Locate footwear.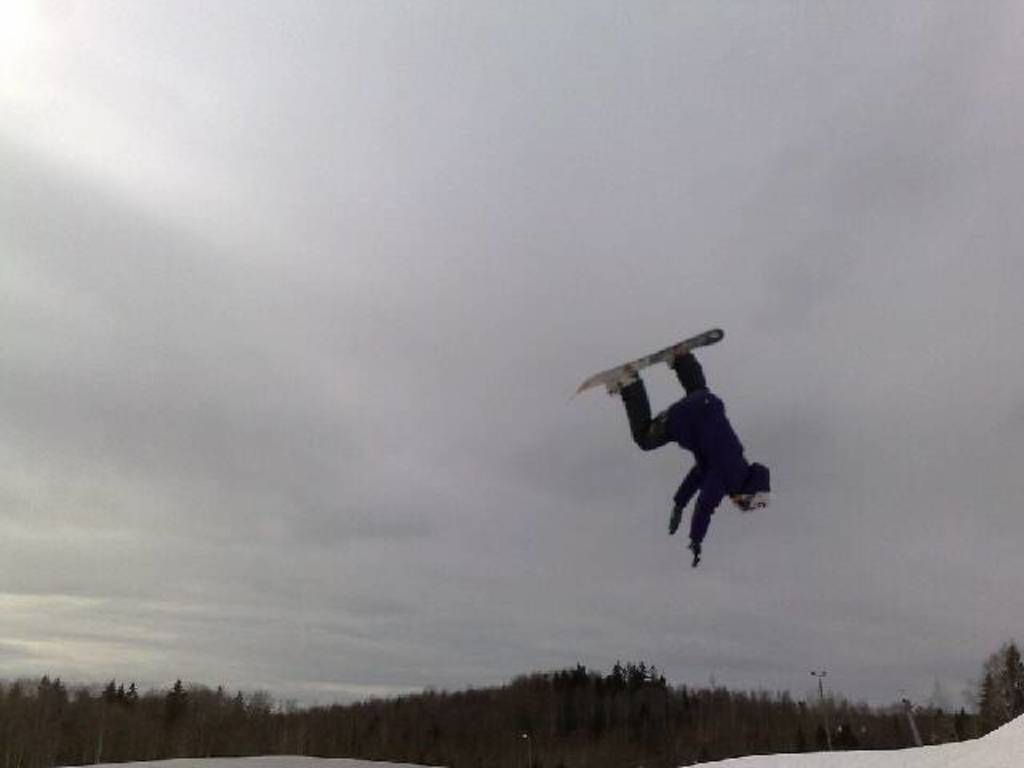
Bounding box: 602,370,640,406.
